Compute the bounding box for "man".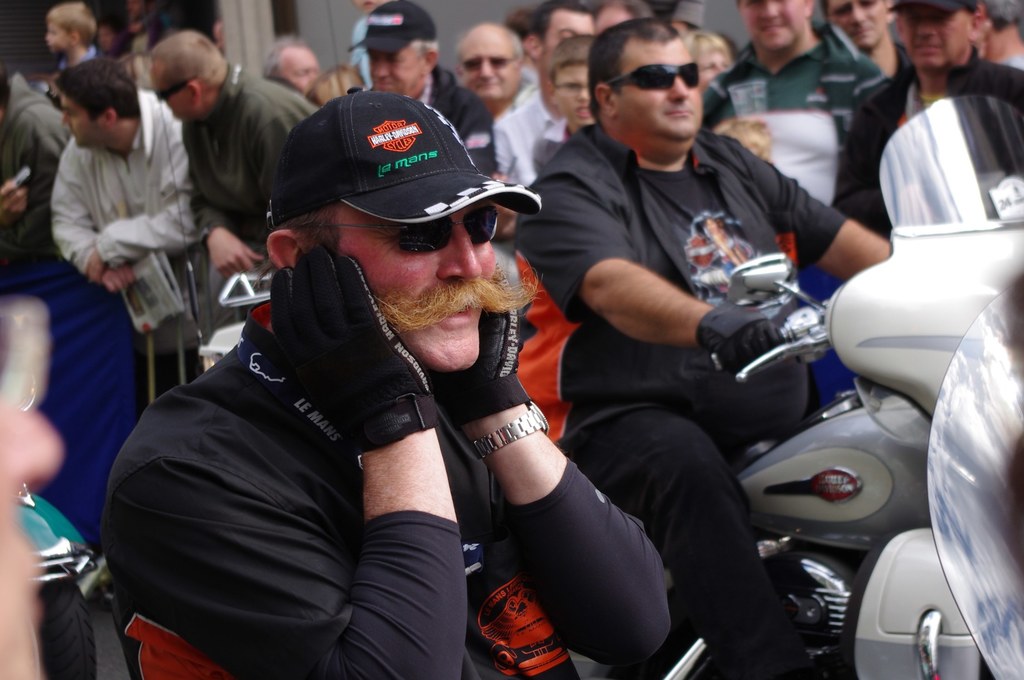
pyautogui.locateOnScreen(0, 58, 70, 263).
